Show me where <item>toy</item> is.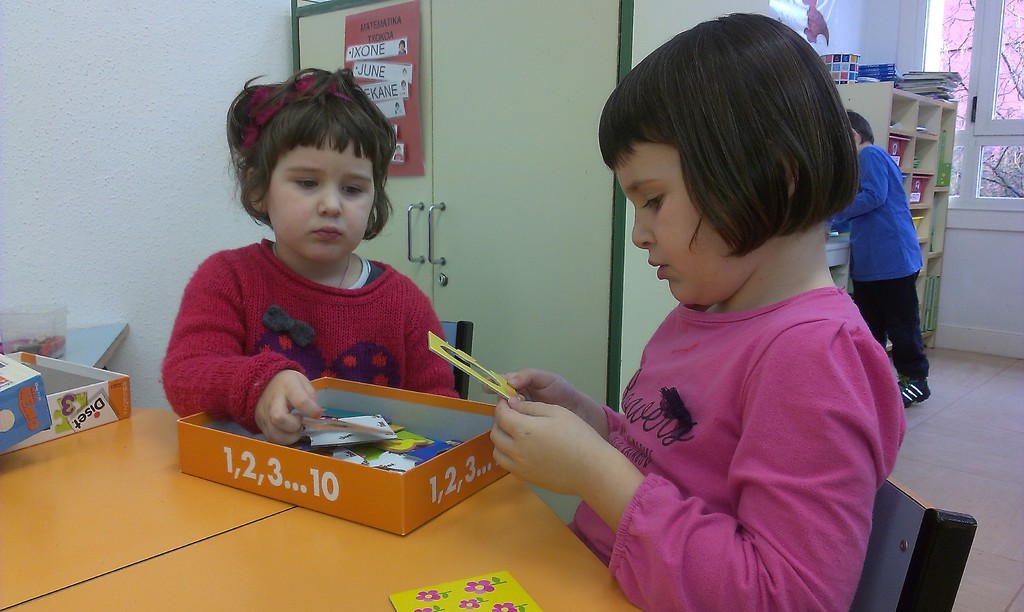
<item>toy</item> is at box(0, 335, 41, 354).
